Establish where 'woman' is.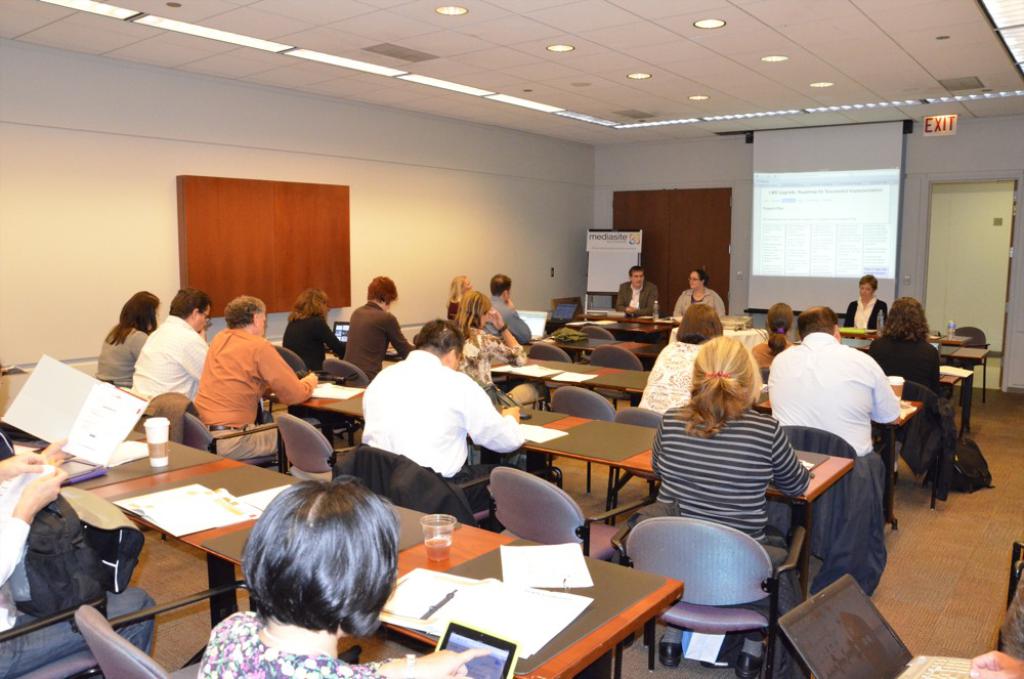
Established at x1=275 y1=286 x2=345 y2=380.
